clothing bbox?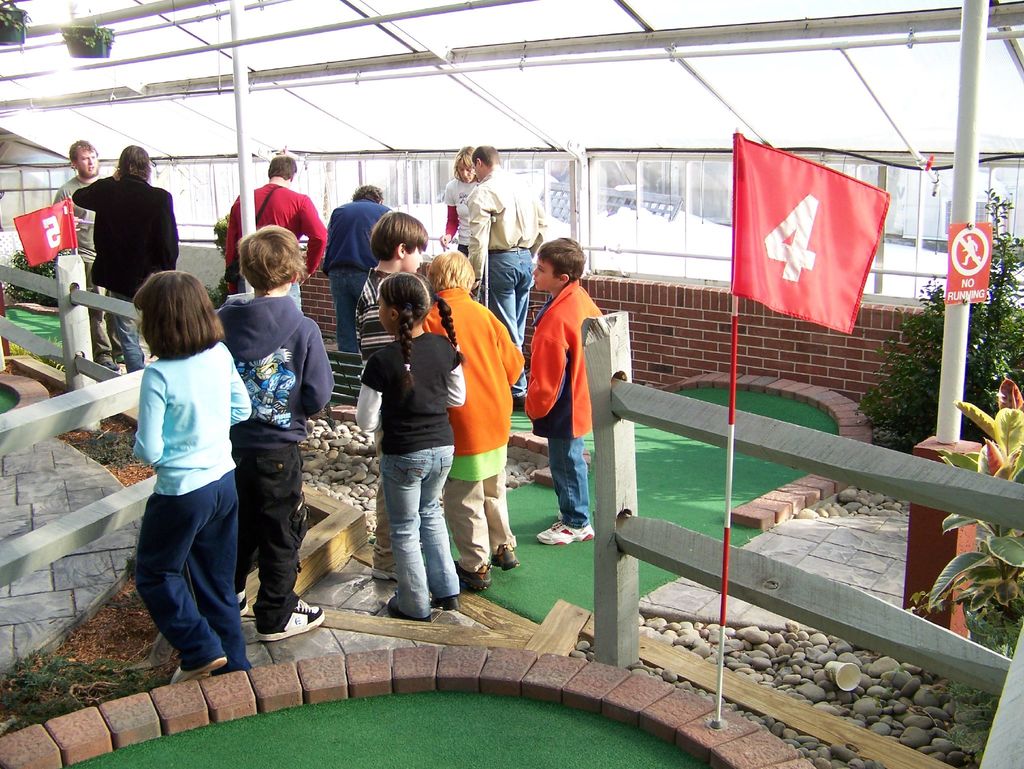
l=136, t=464, r=255, b=667
